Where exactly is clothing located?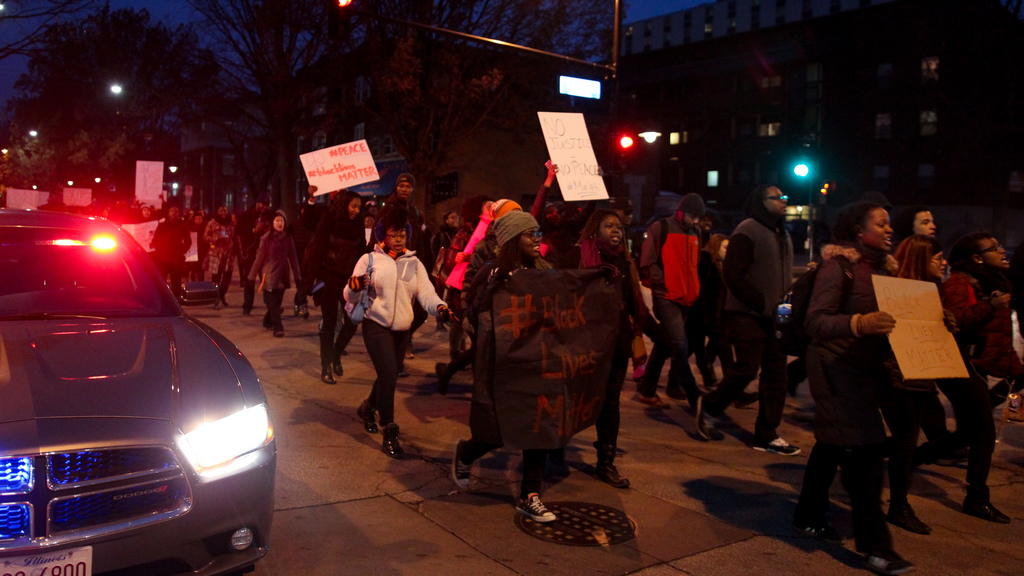
Its bounding box is BBox(934, 277, 1023, 508).
